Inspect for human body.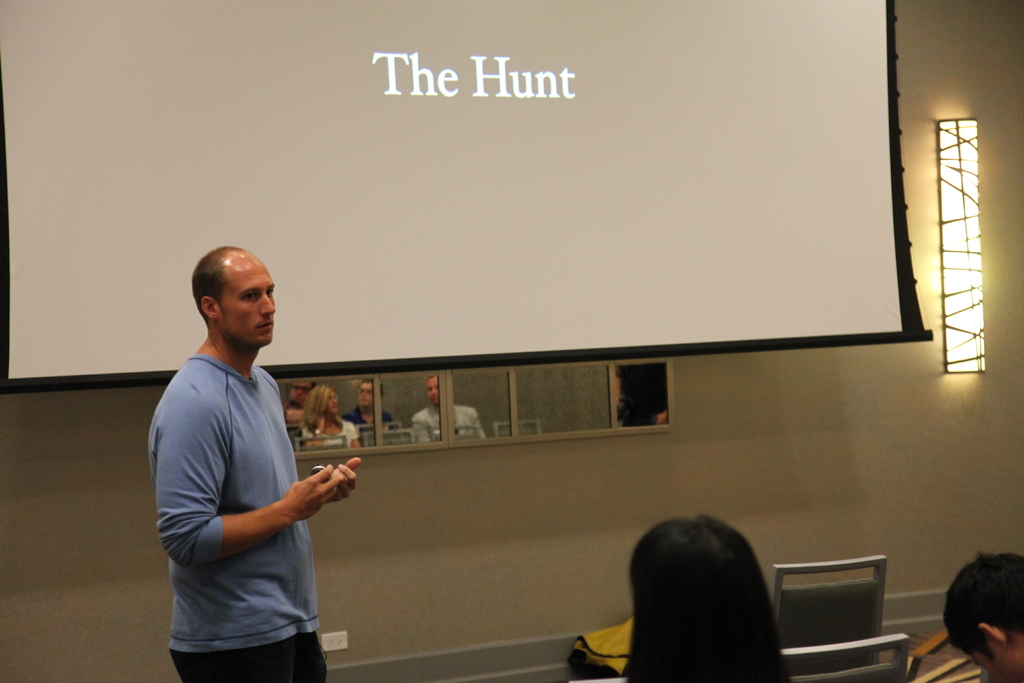
Inspection: 140/235/355/682.
